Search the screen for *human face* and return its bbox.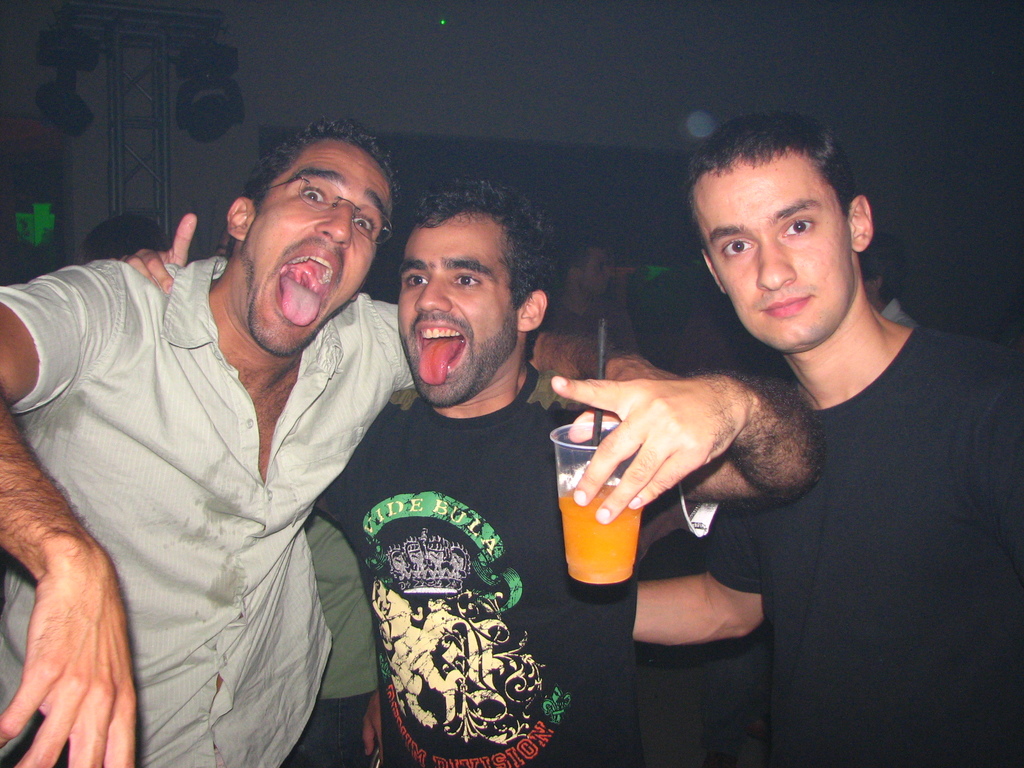
Found: [394,212,518,408].
